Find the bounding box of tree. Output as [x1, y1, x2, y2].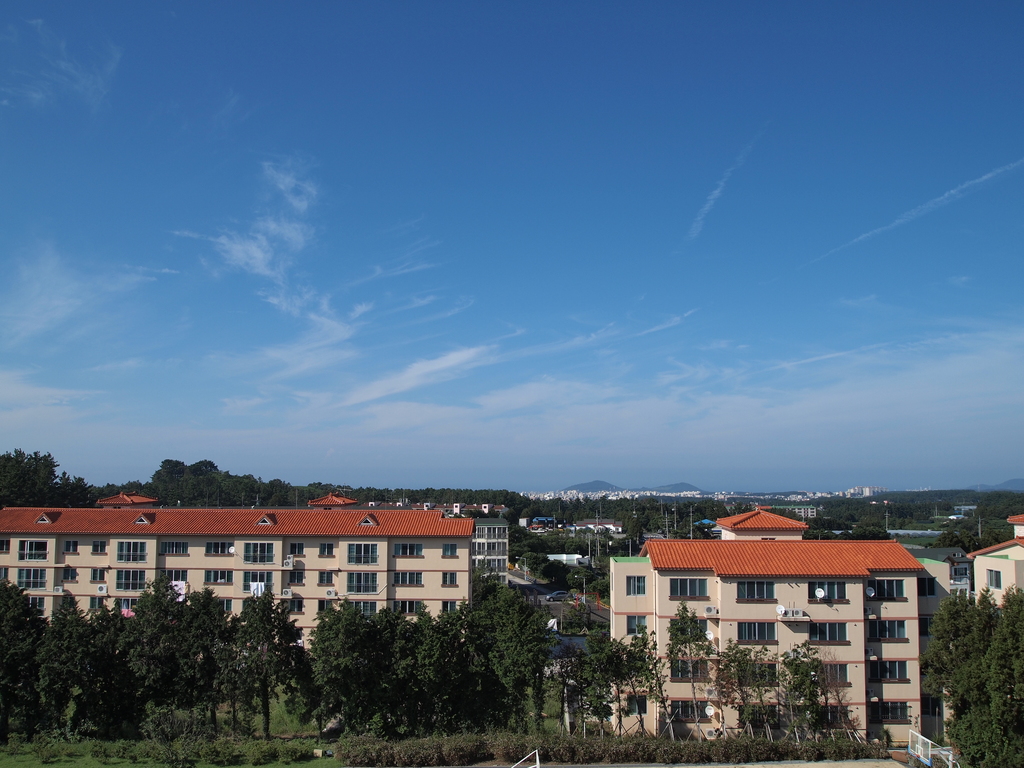
[96, 483, 144, 502].
